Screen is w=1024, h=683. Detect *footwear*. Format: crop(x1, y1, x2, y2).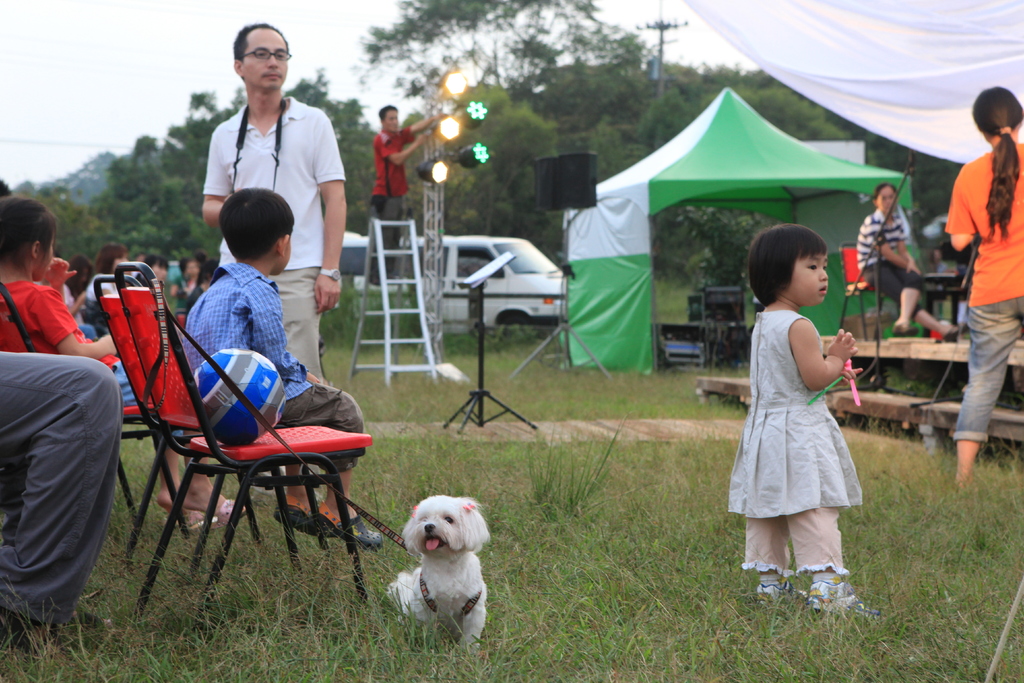
crop(805, 579, 887, 618).
